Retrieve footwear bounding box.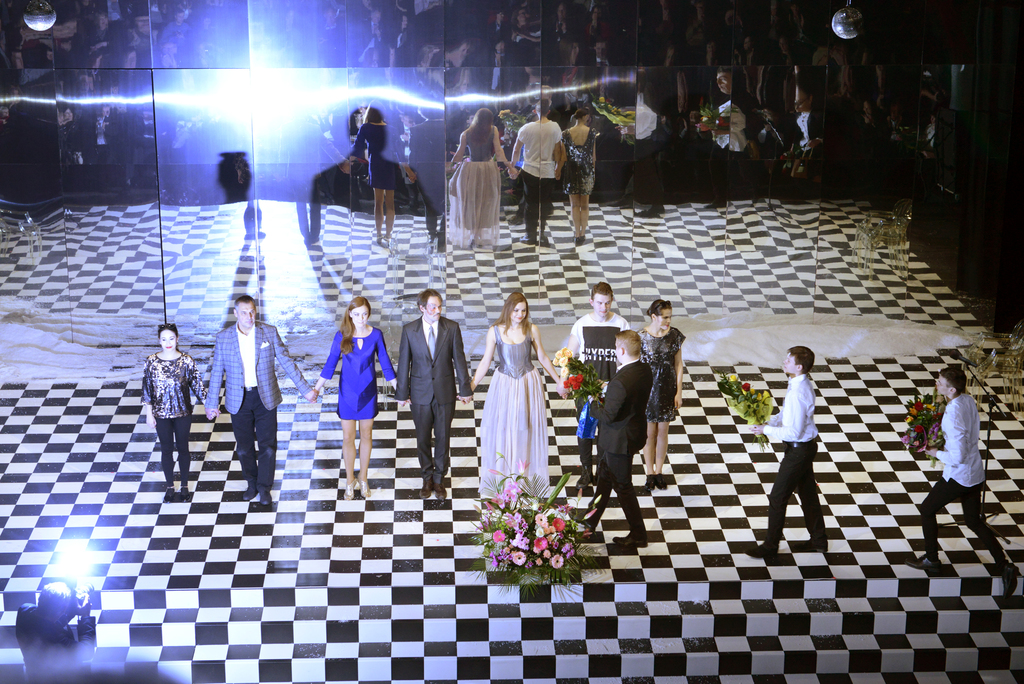
Bounding box: rect(1002, 562, 1018, 603).
